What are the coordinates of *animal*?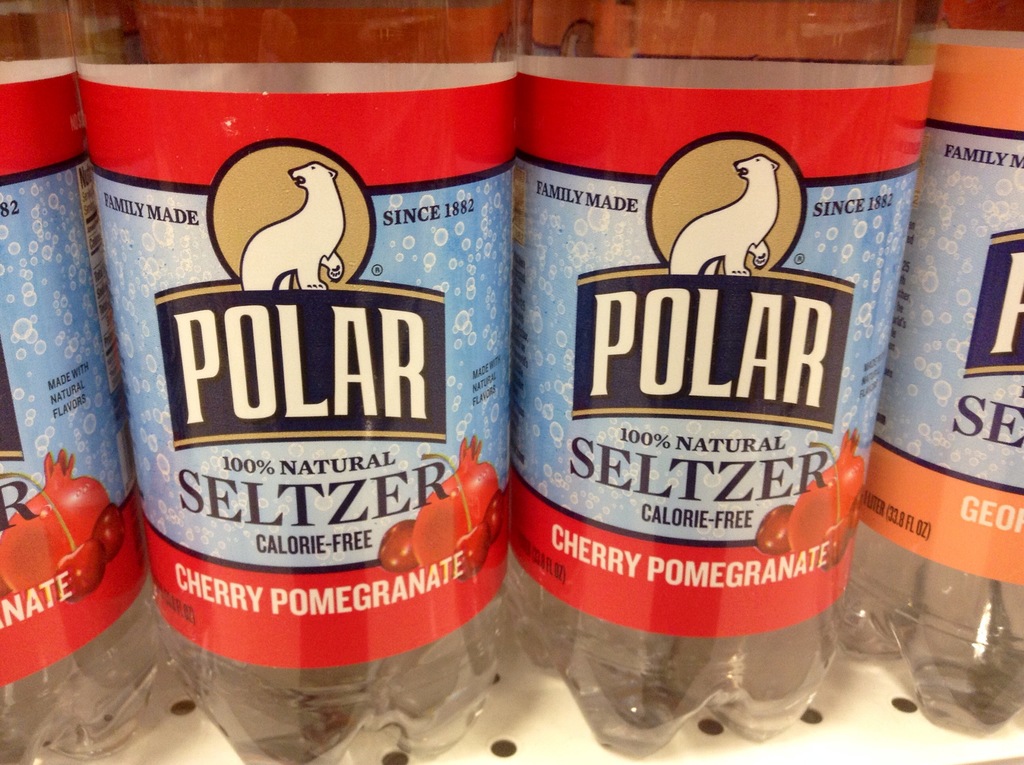
detection(233, 157, 347, 291).
